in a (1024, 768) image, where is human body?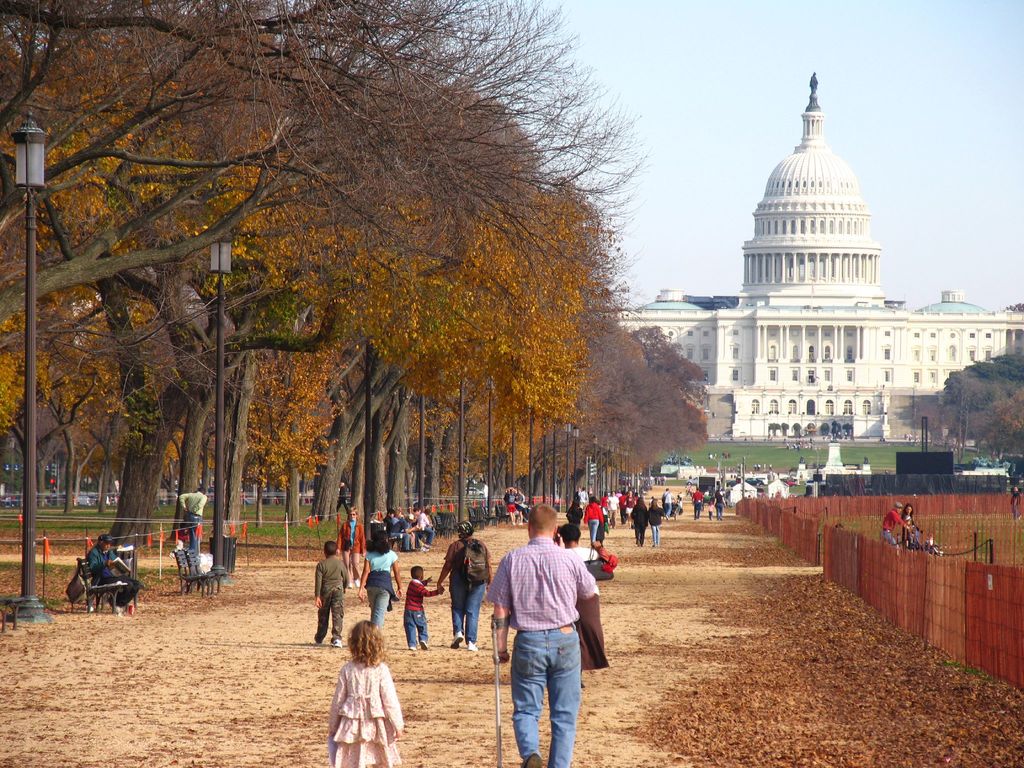
select_region(877, 508, 909, 548).
